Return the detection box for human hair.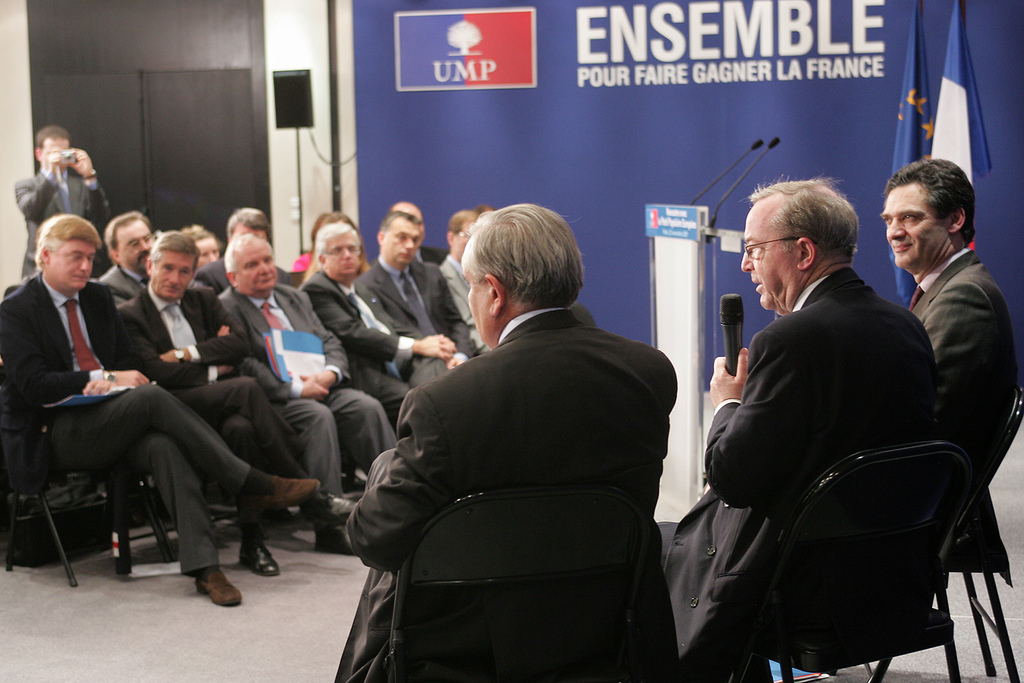
{"left": 884, "top": 152, "right": 980, "bottom": 250}.
